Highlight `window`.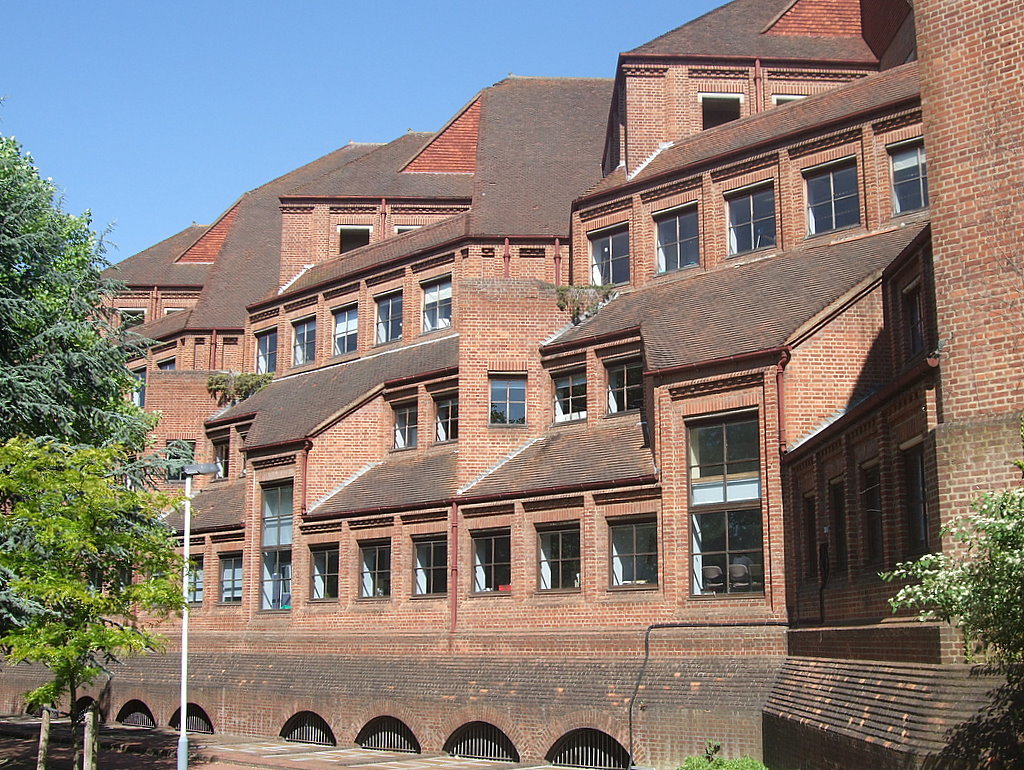
Highlighted region: (417, 270, 455, 336).
